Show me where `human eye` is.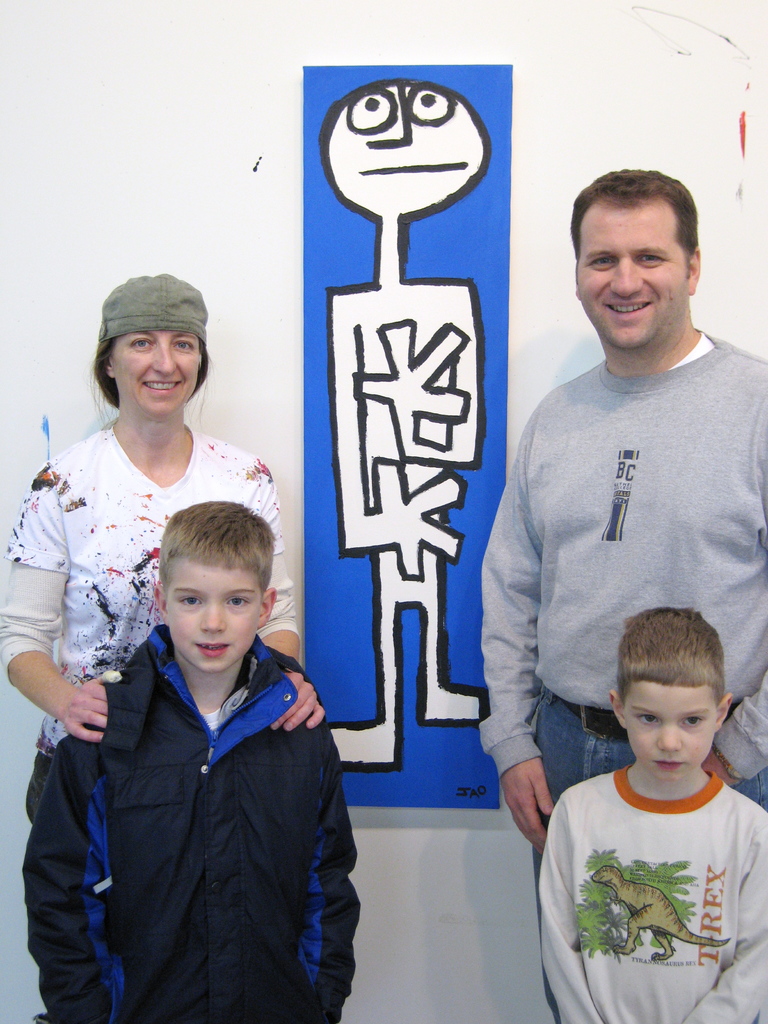
`human eye` is at [left=226, top=590, right=261, bottom=609].
